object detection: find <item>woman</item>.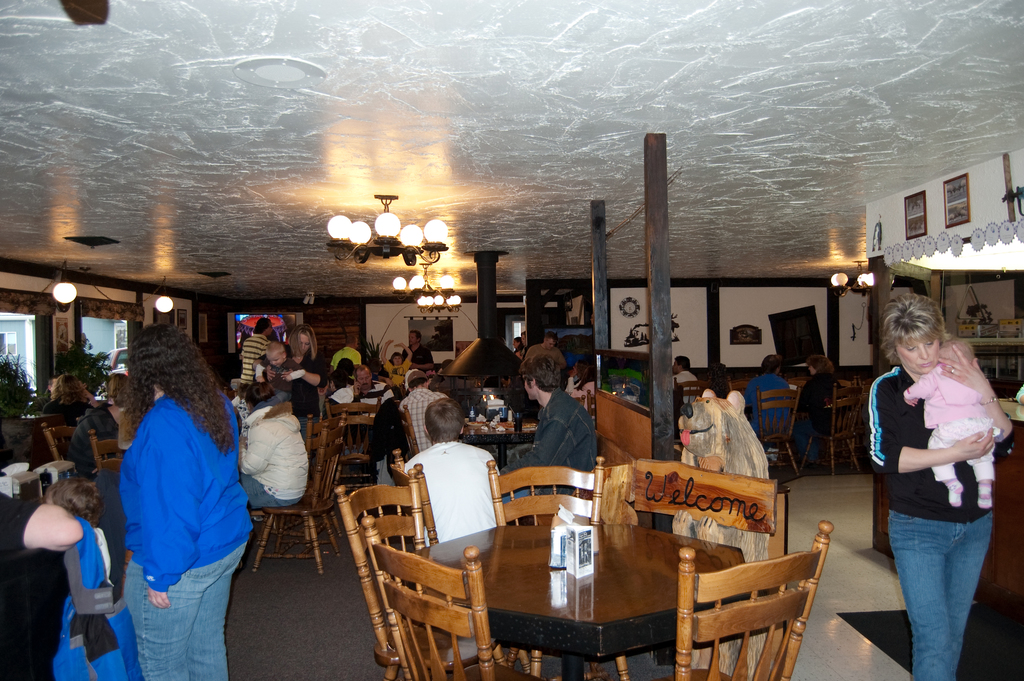
41 371 102 434.
